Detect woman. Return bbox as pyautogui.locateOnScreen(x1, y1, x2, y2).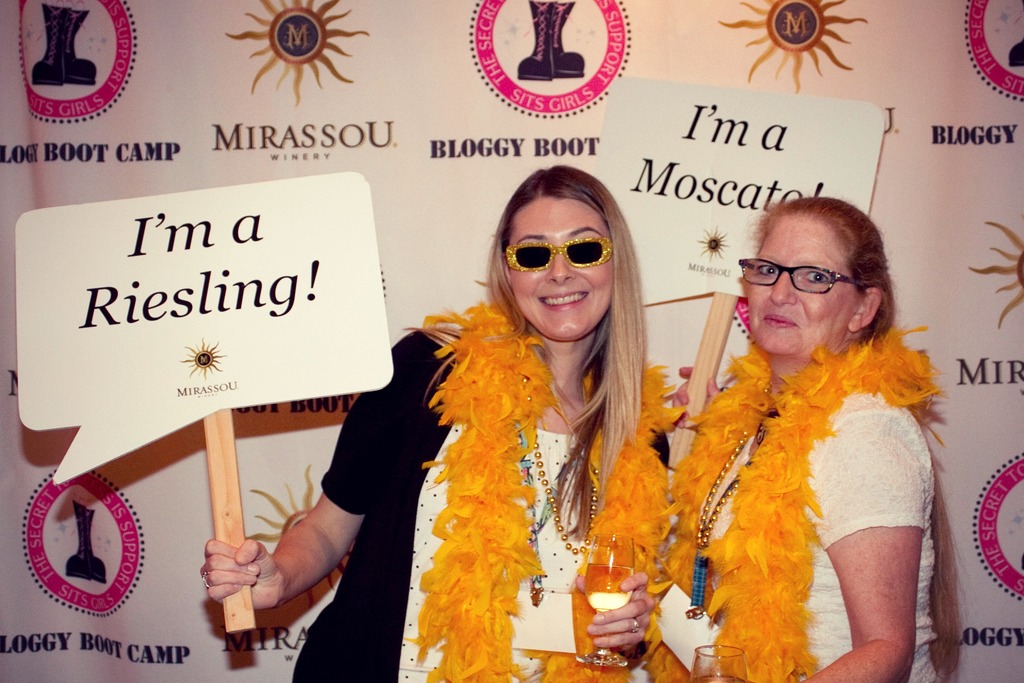
pyautogui.locateOnScreen(654, 176, 972, 677).
